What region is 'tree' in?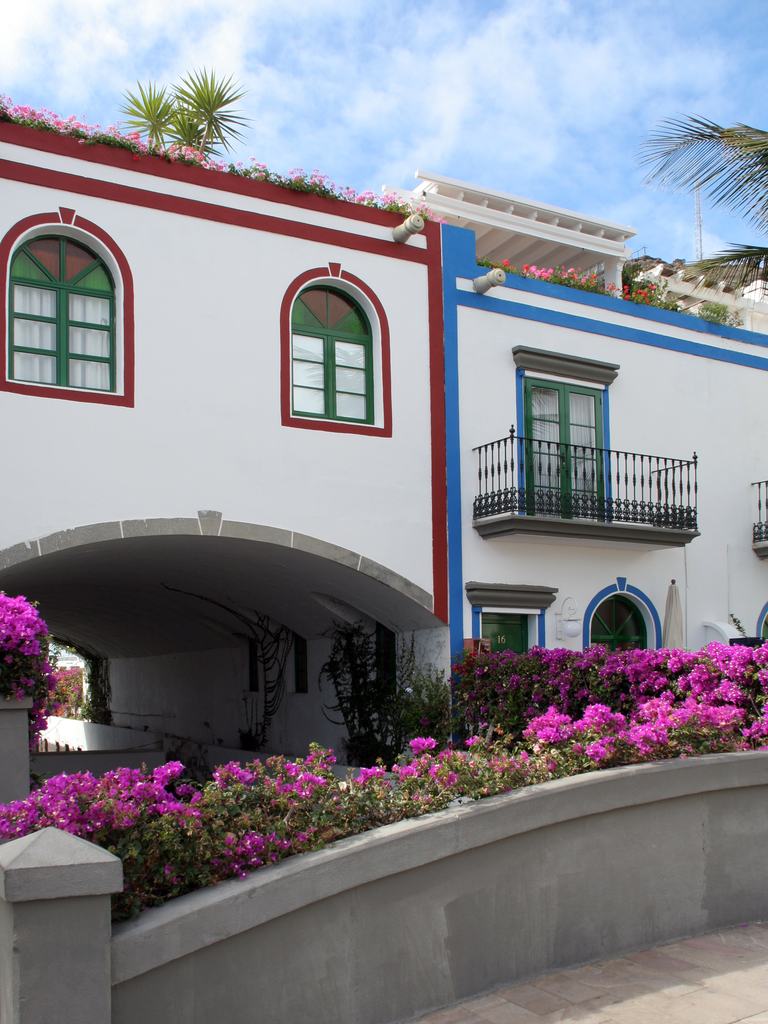
<bbox>624, 108, 767, 301</bbox>.
